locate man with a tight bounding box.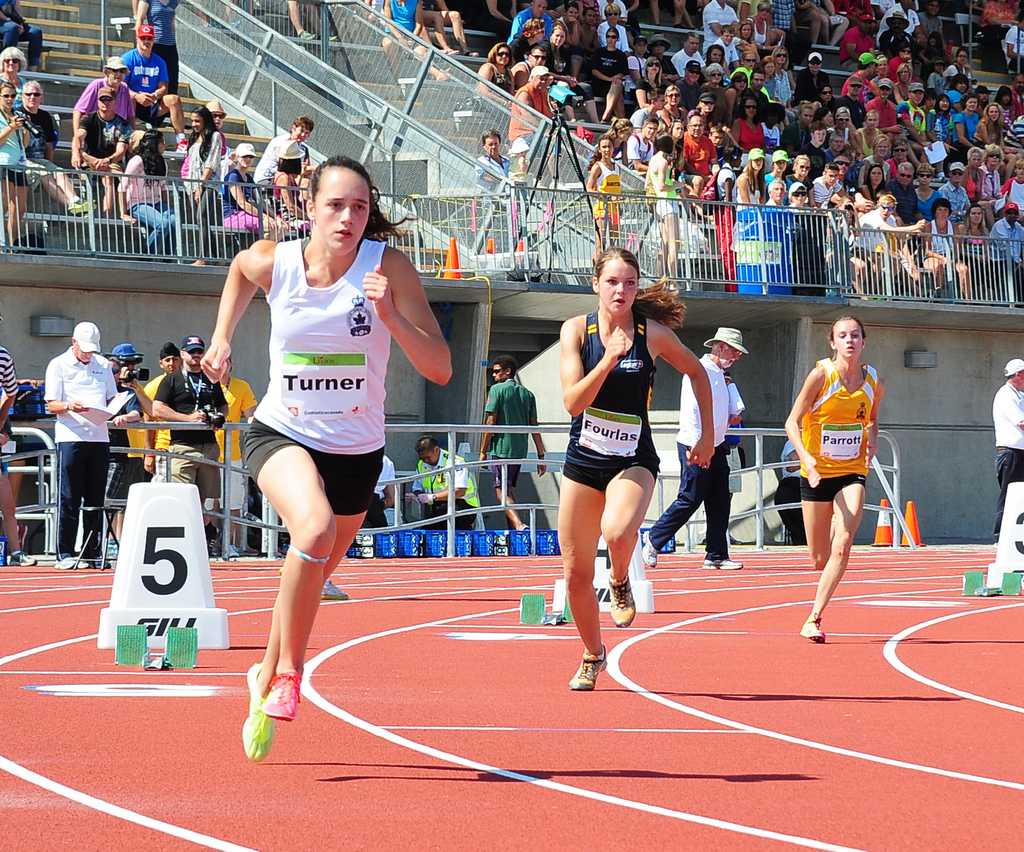
481,353,547,531.
